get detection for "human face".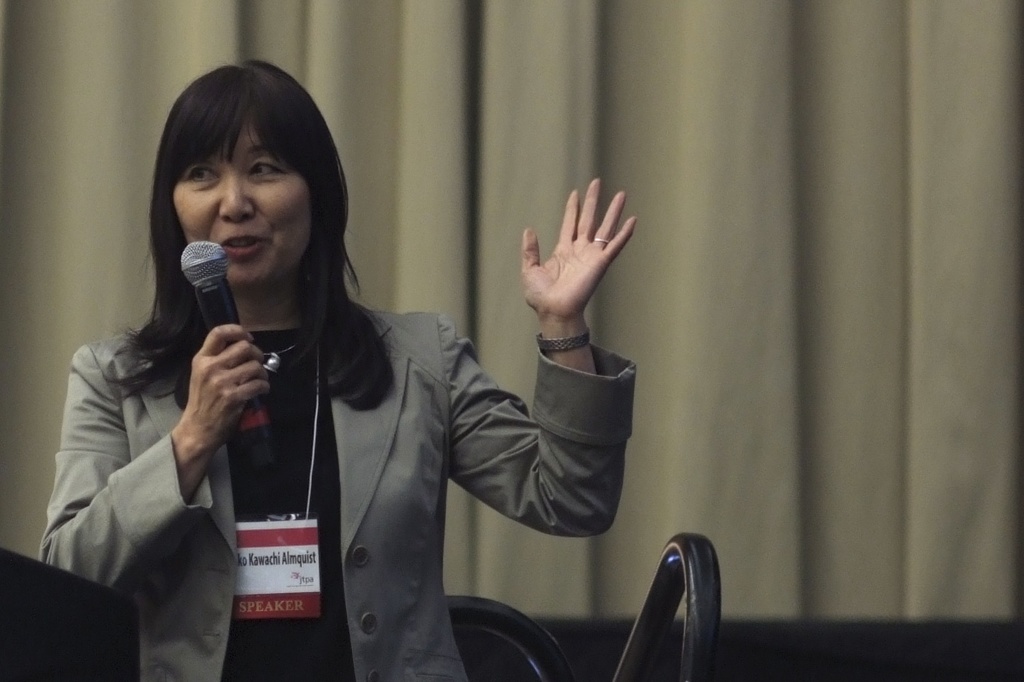
Detection: {"x1": 171, "y1": 111, "x2": 311, "y2": 283}.
